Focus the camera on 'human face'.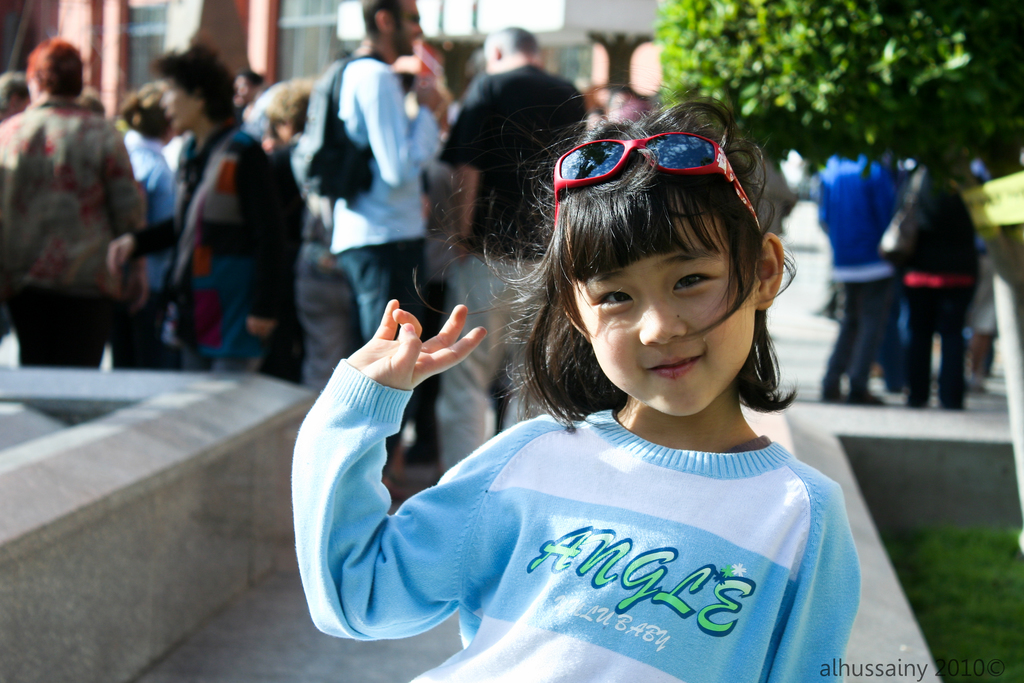
Focus region: crop(162, 79, 205, 134).
